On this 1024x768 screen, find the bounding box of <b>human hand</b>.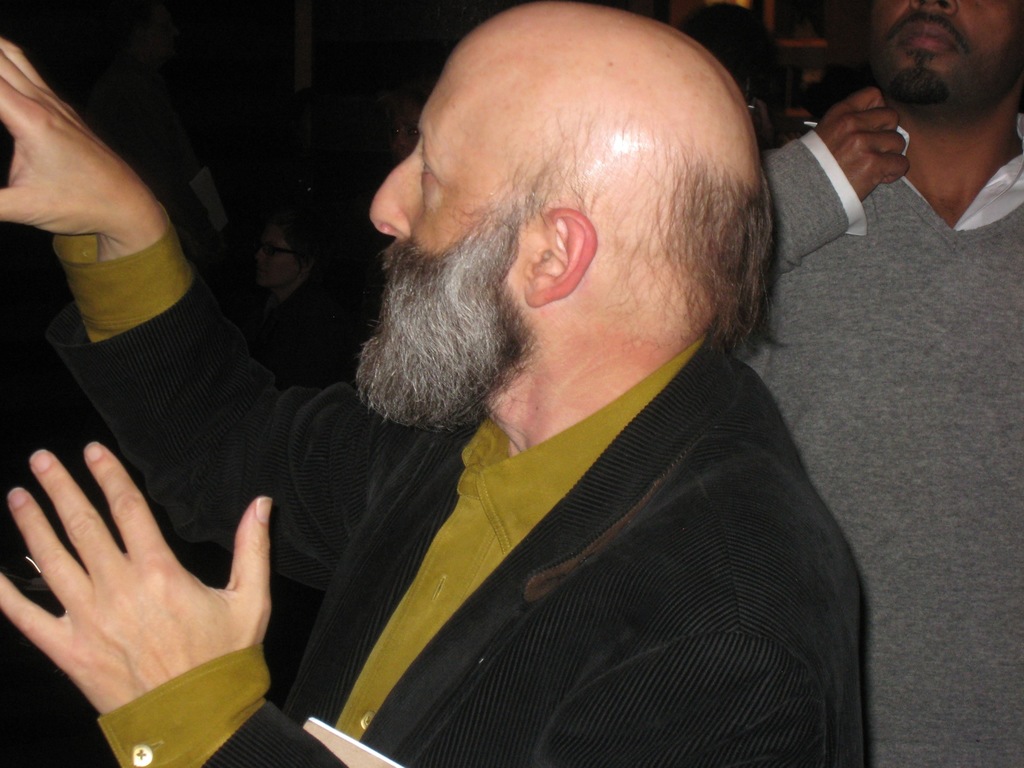
Bounding box: BBox(9, 444, 286, 735).
